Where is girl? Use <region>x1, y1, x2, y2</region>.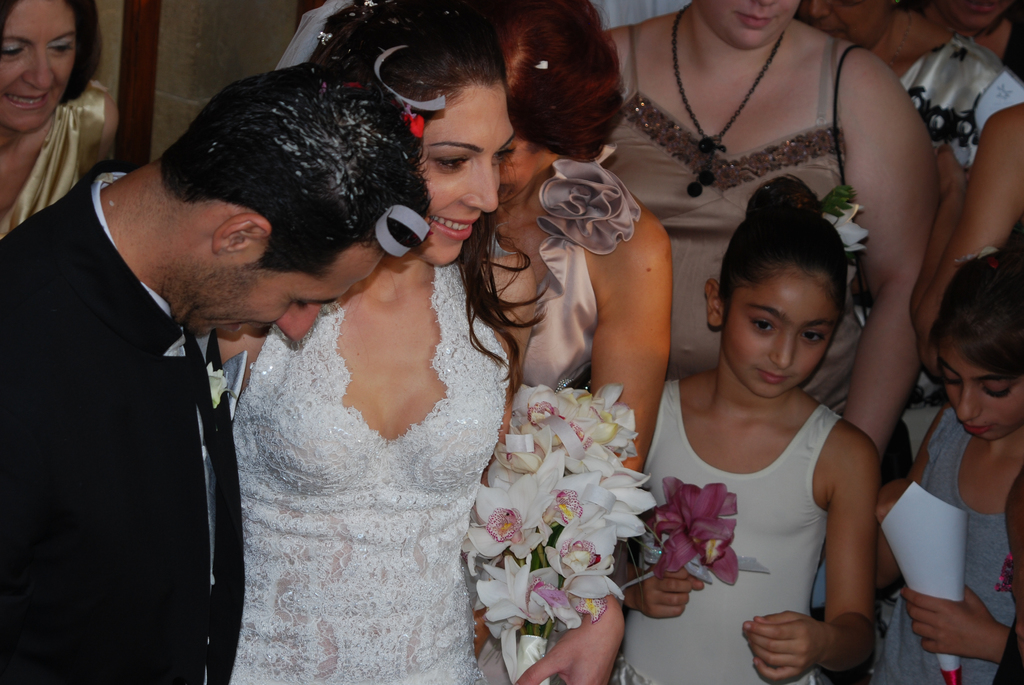
<region>614, 173, 886, 684</region>.
